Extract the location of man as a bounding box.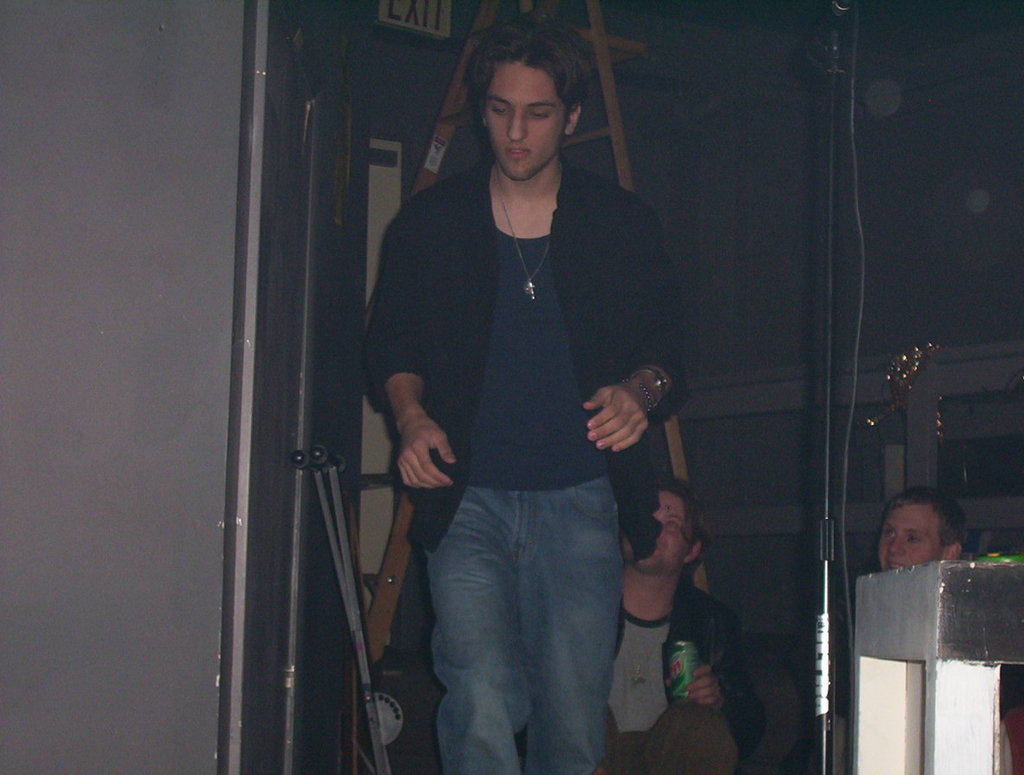
(362, 48, 707, 759).
